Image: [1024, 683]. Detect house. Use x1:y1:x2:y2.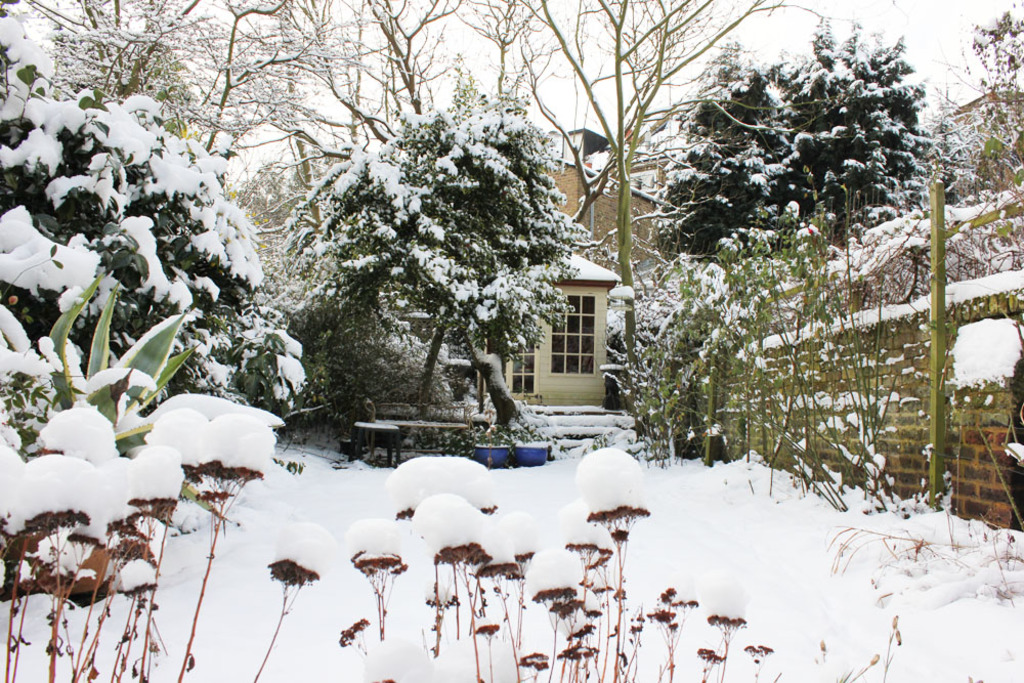
543:131:673:266.
